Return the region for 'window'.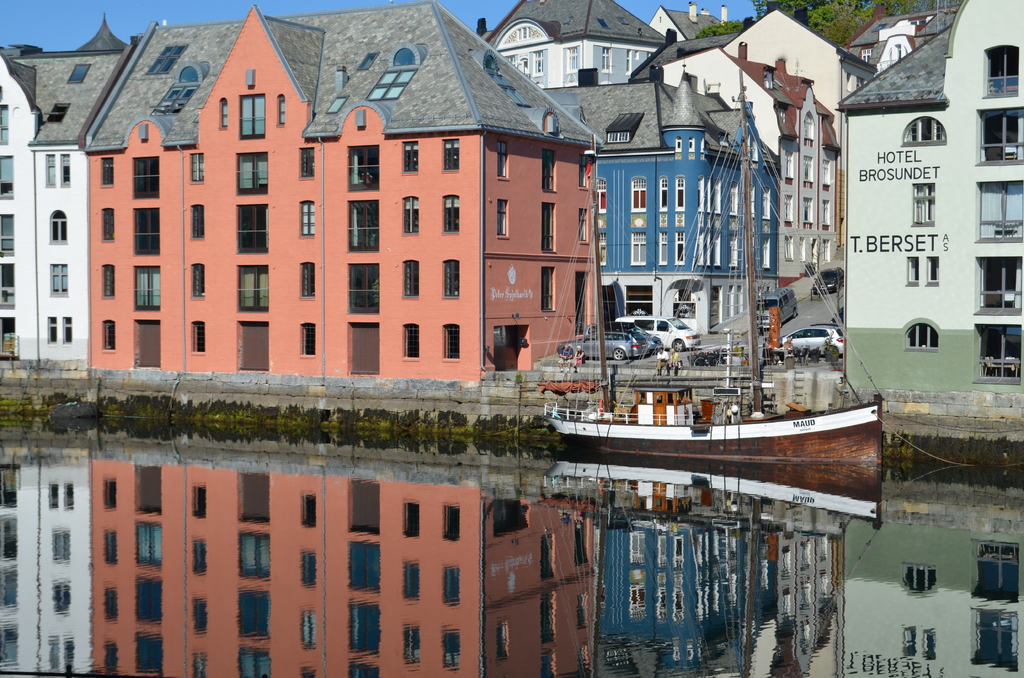
[392,44,413,65].
